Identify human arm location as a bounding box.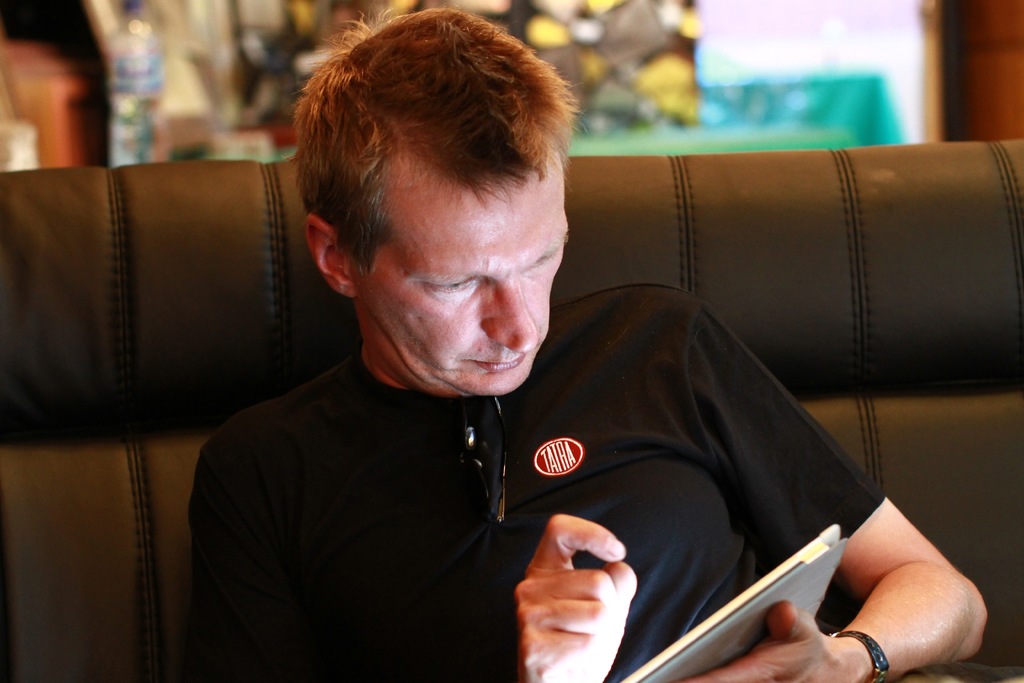
detection(669, 291, 989, 682).
